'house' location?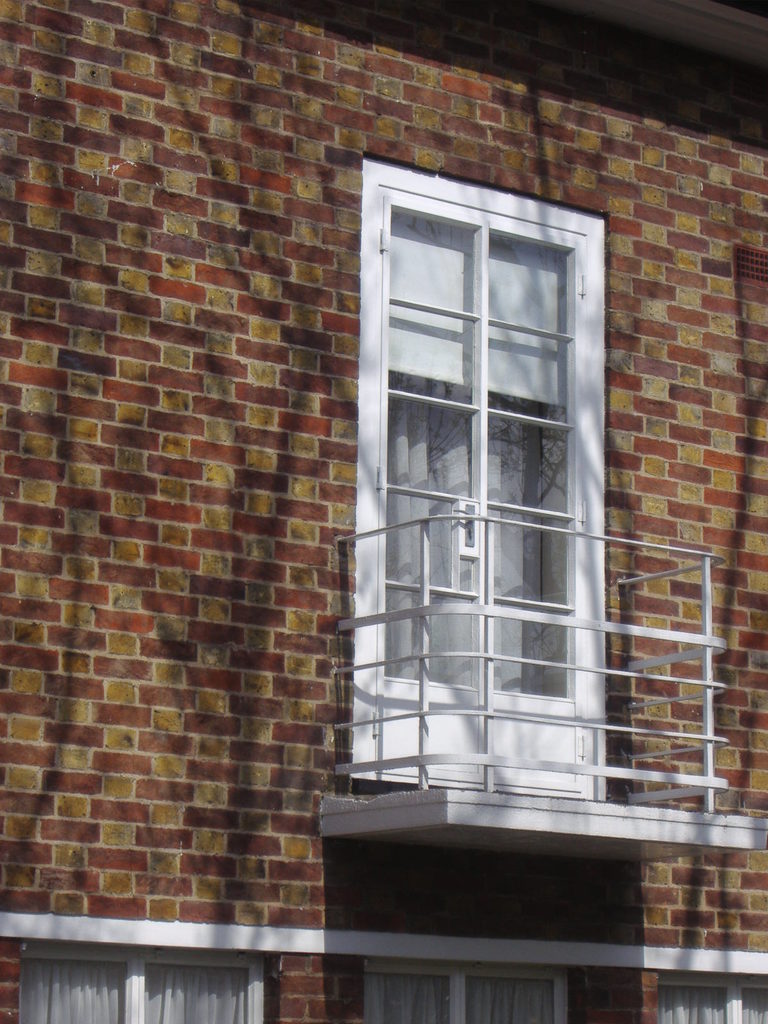
locate(0, 0, 767, 1023)
